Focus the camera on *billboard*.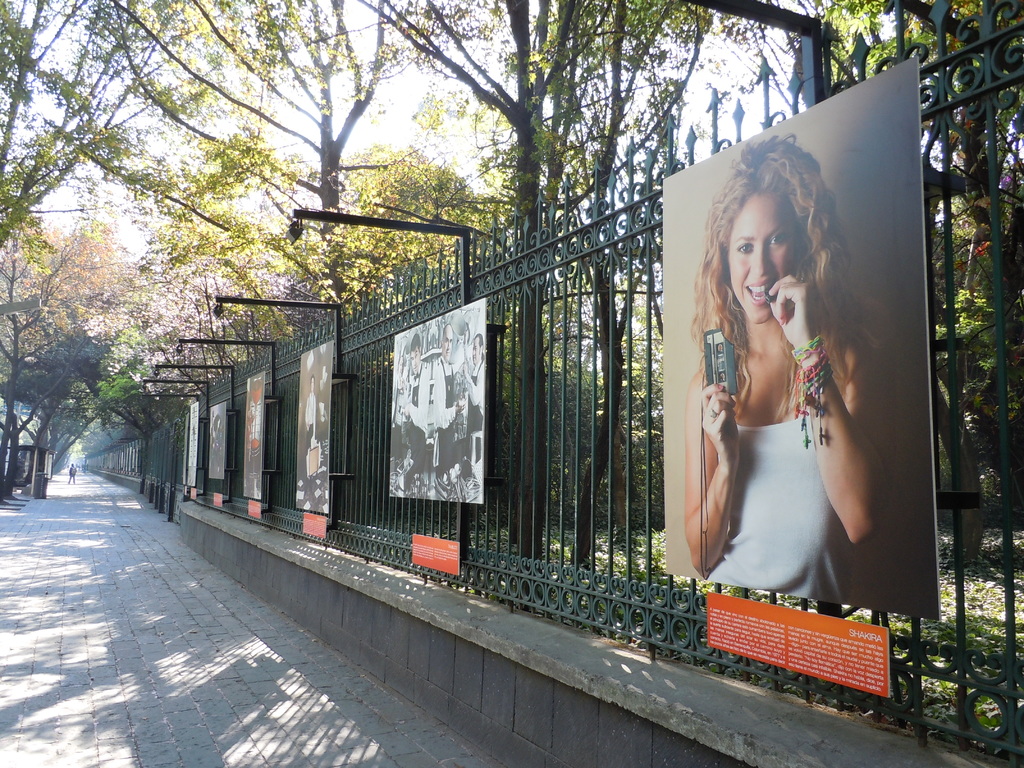
Focus region: 411:531:460:576.
